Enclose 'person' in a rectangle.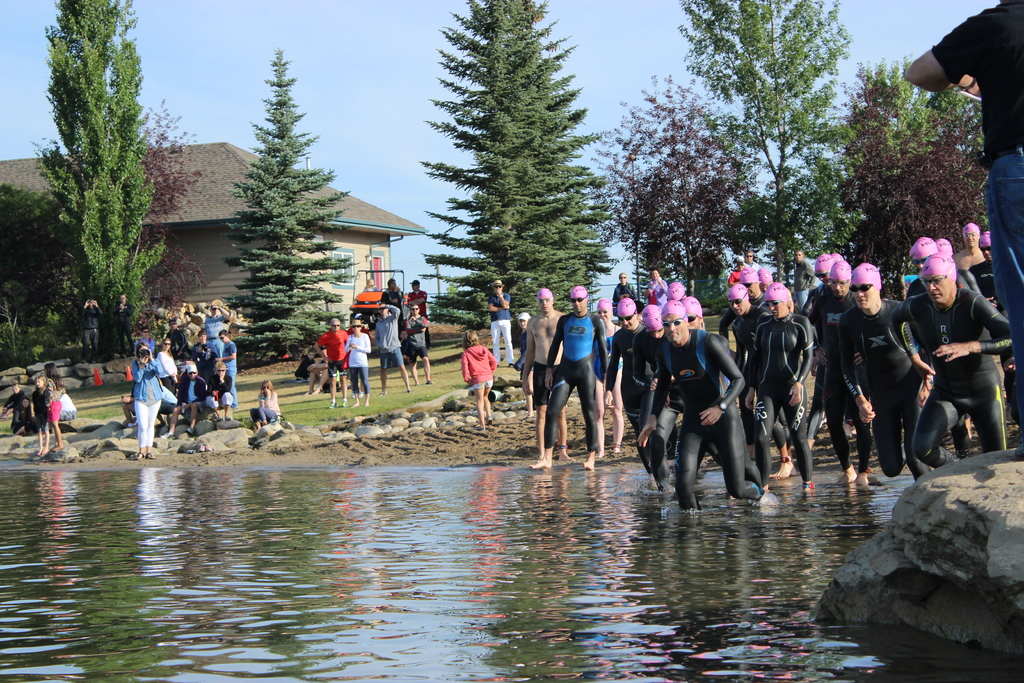
{"x1": 347, "y1": 311, "x2": 365, "y2": 391}.
